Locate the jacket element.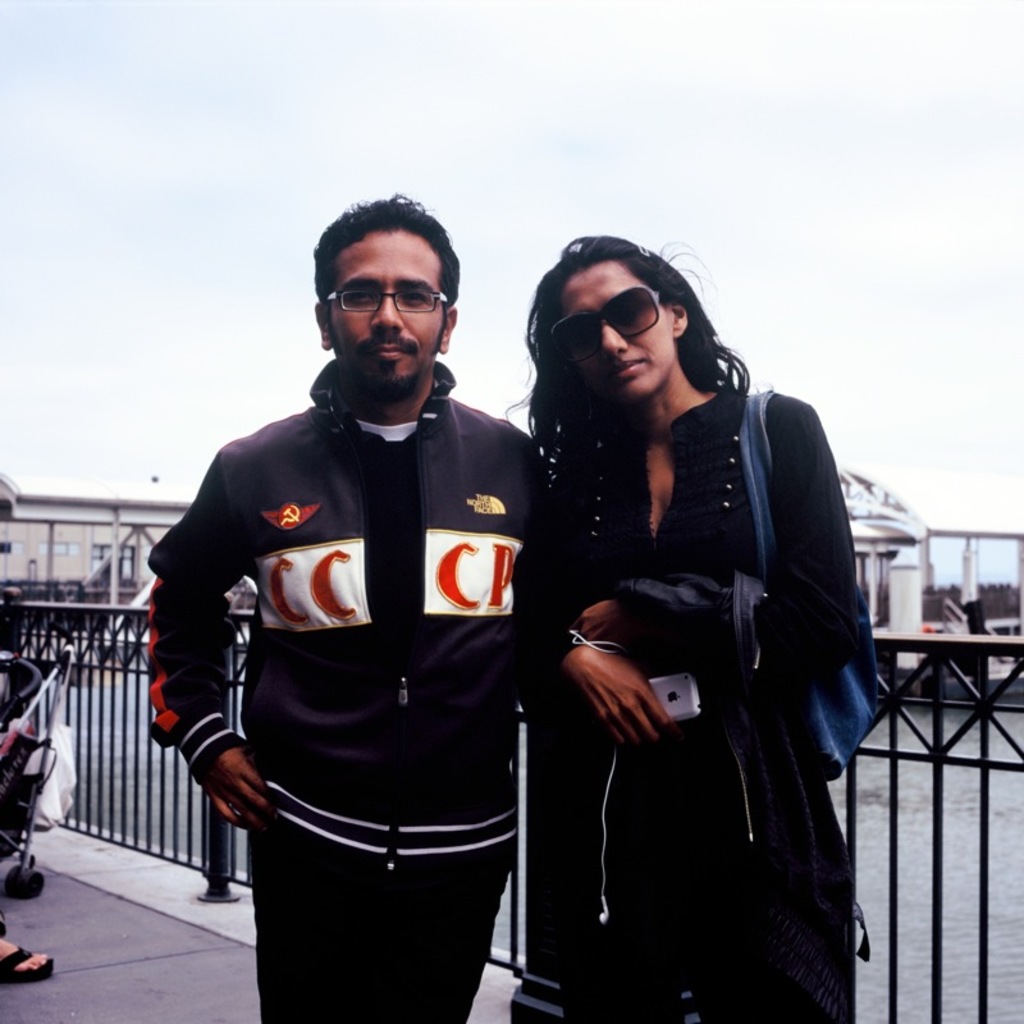
Element bbox: [left=177, top=337, right=561, bottom=888].
